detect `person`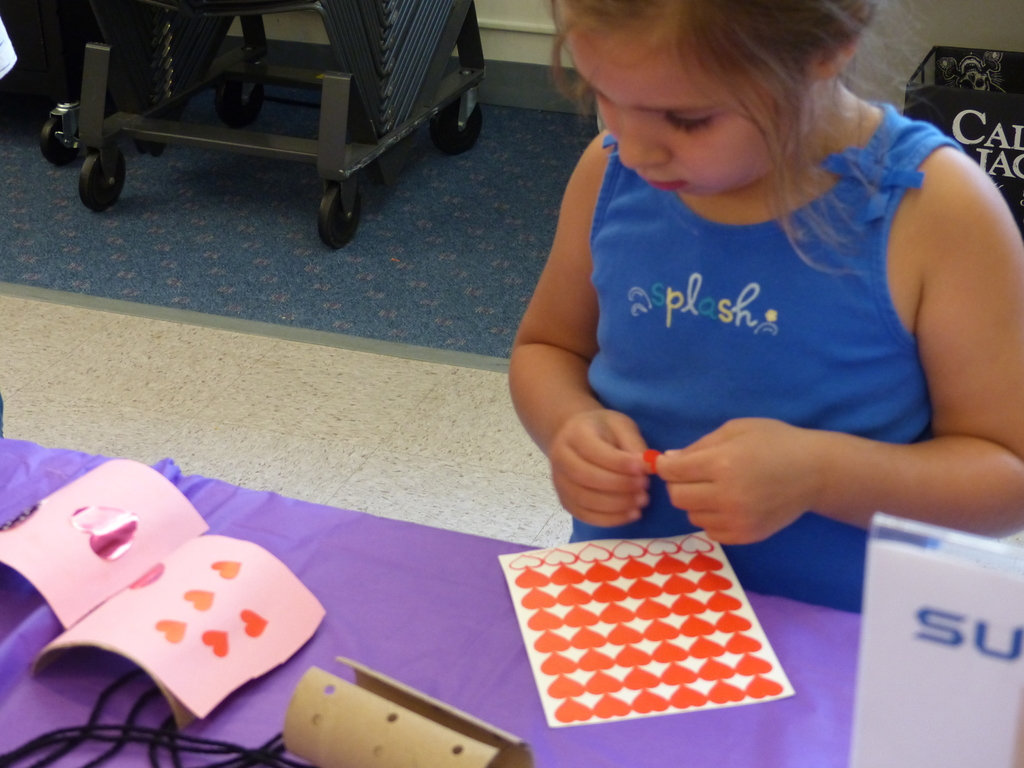
[482, 0, 1009, 636]
